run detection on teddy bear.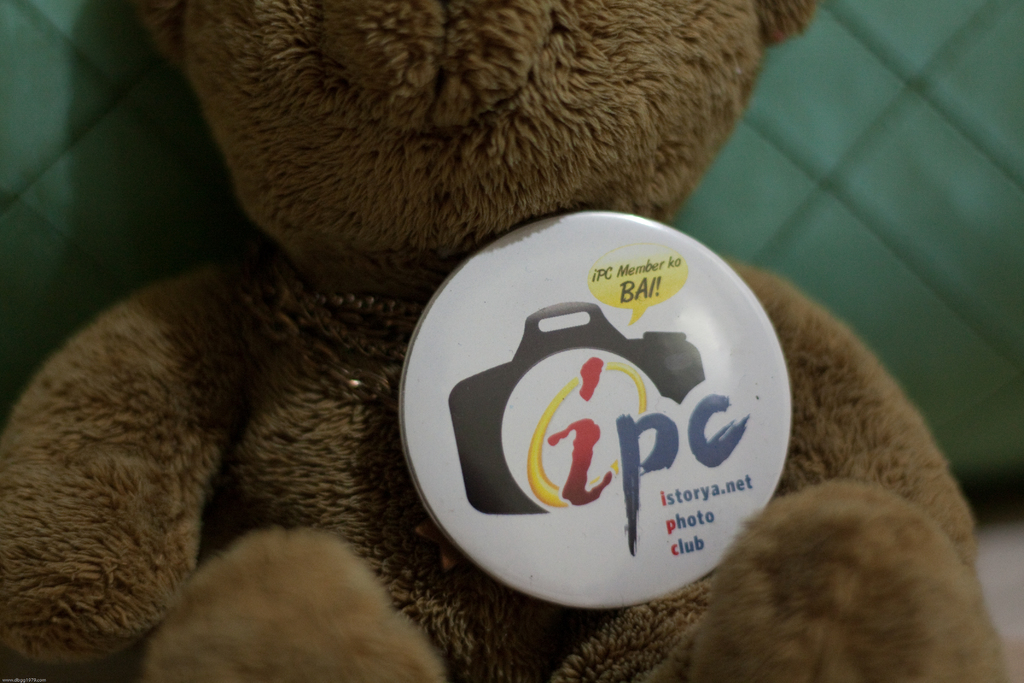
Result: locate(0, 0, 1009, 682).
